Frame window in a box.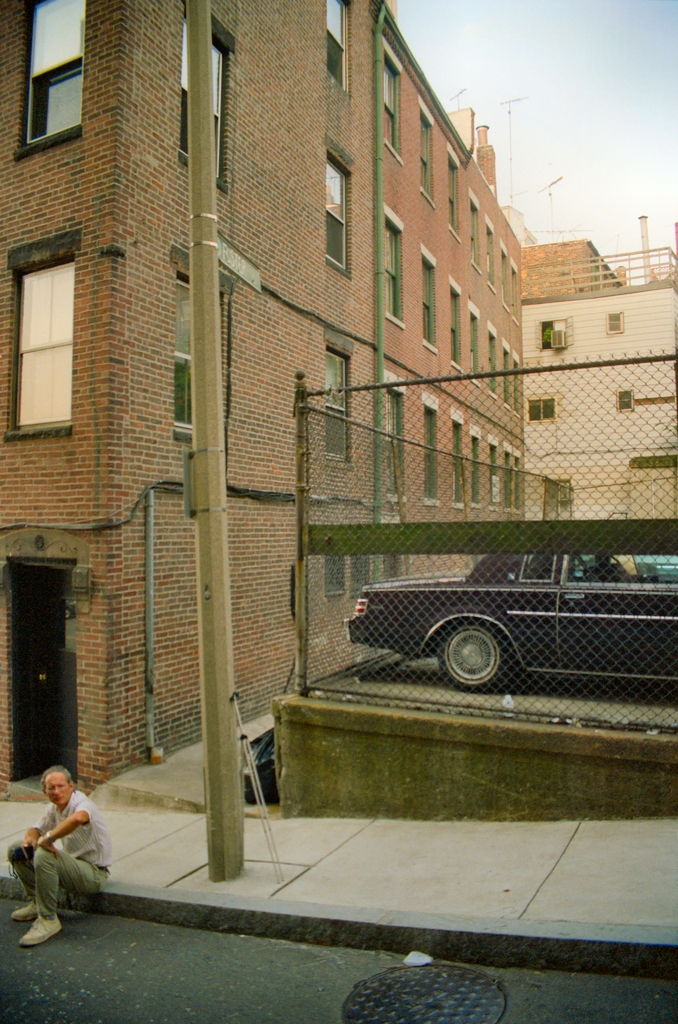
x1=170, y1=8, x2=231, y2=180.
